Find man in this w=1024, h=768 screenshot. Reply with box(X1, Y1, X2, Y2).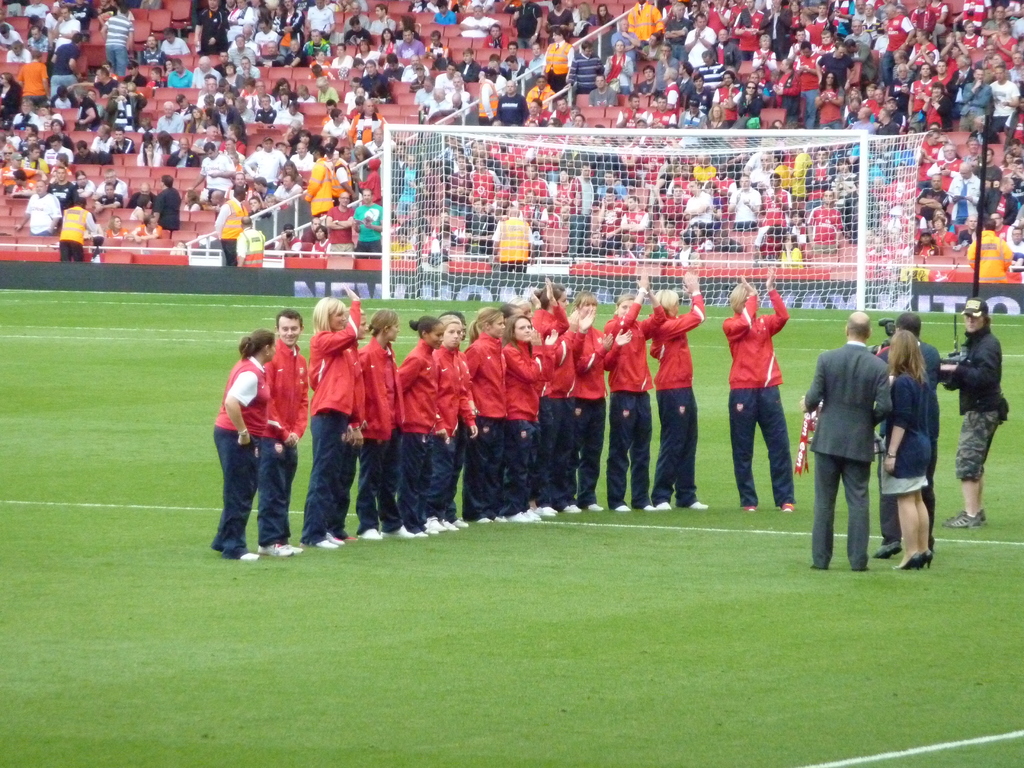
box(707, 29, 743, 77).
